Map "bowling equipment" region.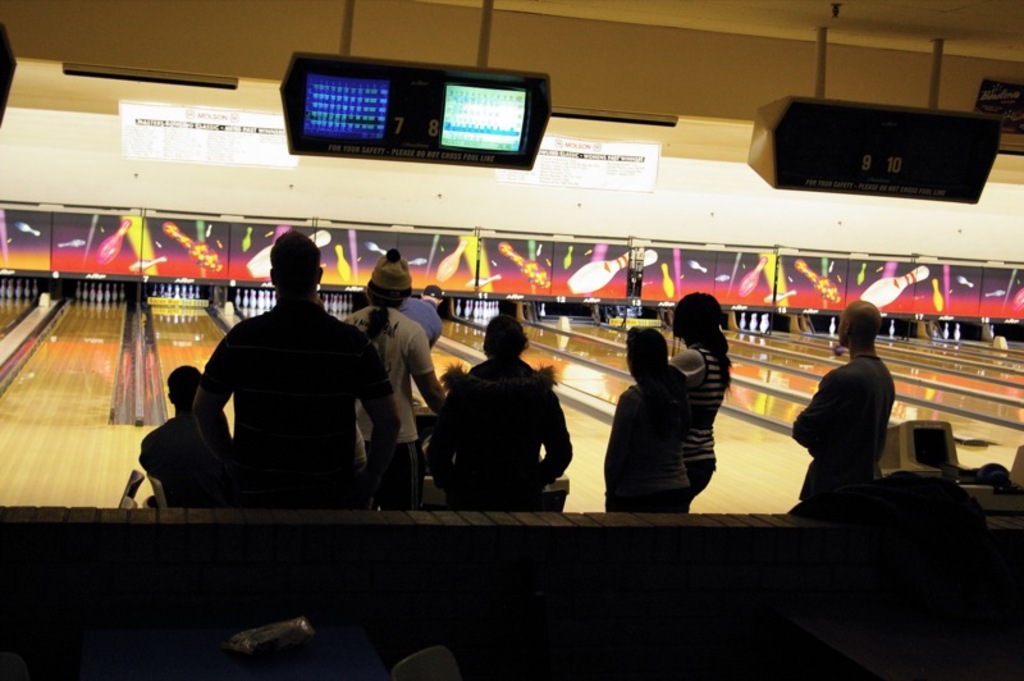
Mapped to pyautogui.locateOnScreen(244, 228, 334, 279).
